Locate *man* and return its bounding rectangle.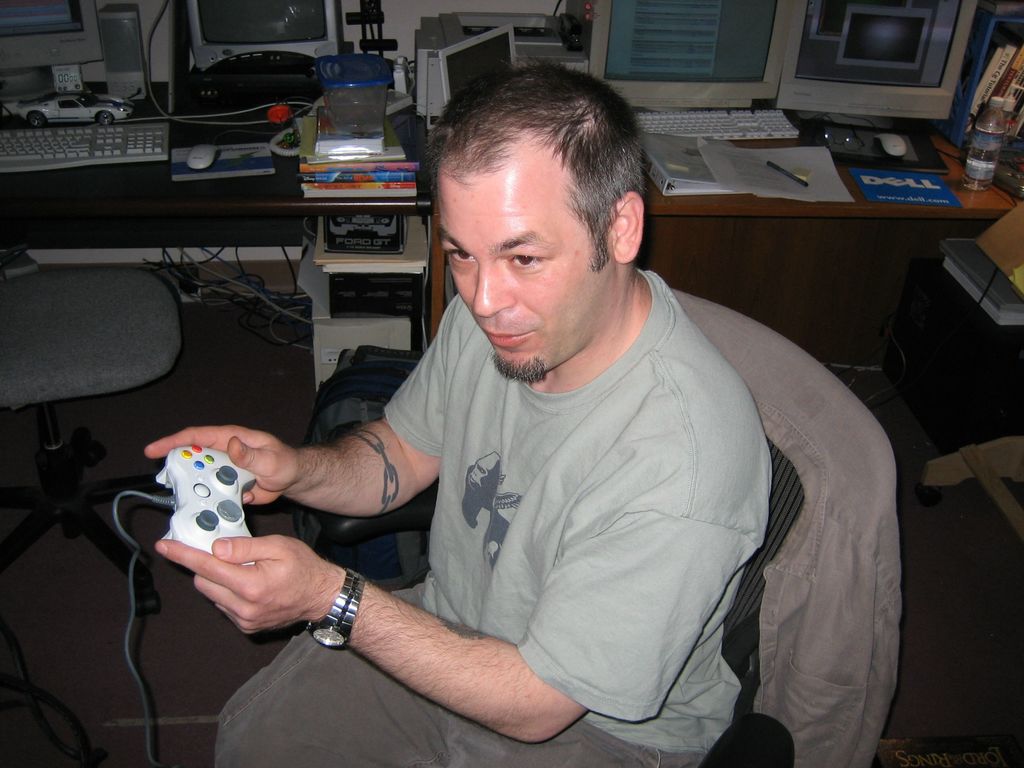
{"left": 148, "top": 57, "right": 774, "bottom": 767}.
